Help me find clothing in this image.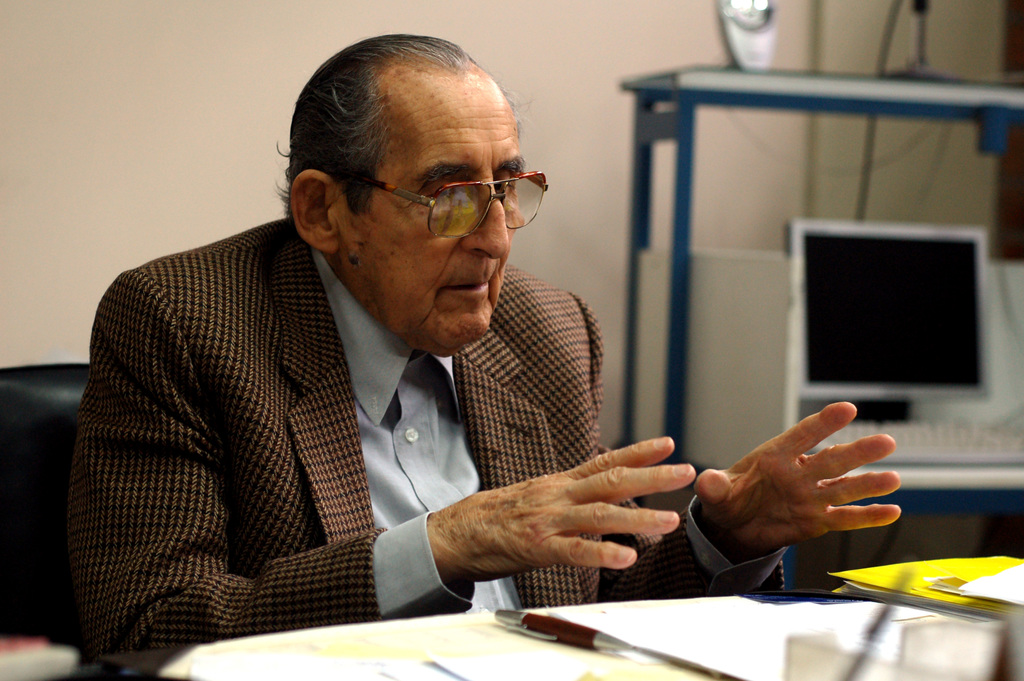
Found it: <bbox>45, 176, 717, 659</bbox>.
